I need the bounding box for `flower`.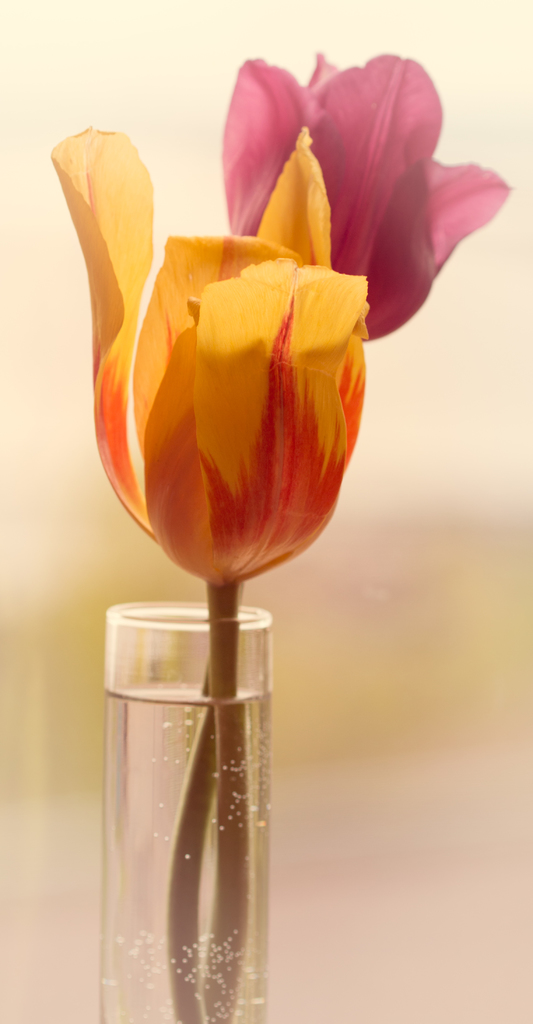
Here it is: bbox=[18, 73, 447, 655].
